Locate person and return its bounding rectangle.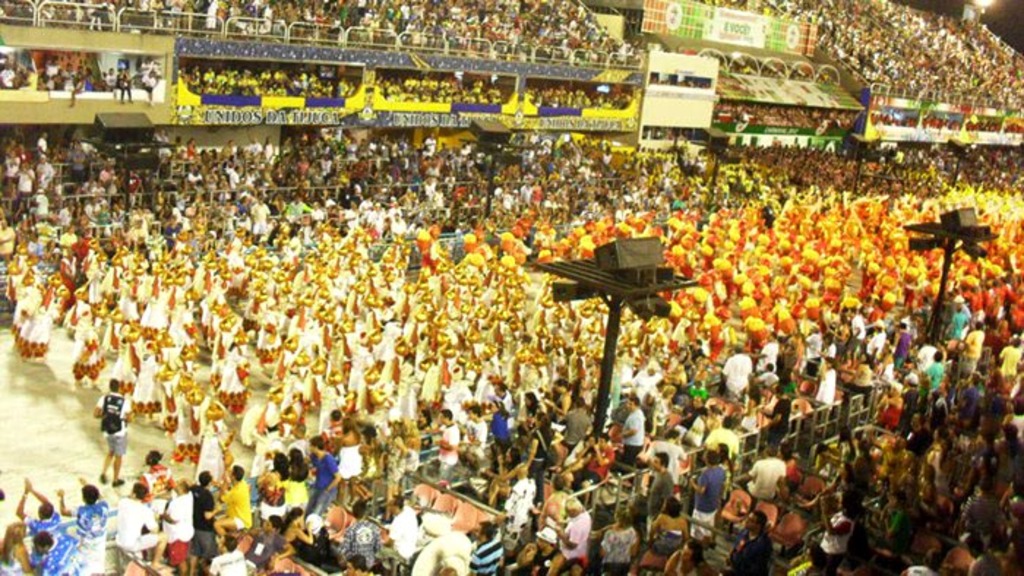
pyautogui.locateOnScreen(689, 452, 729, 538).
